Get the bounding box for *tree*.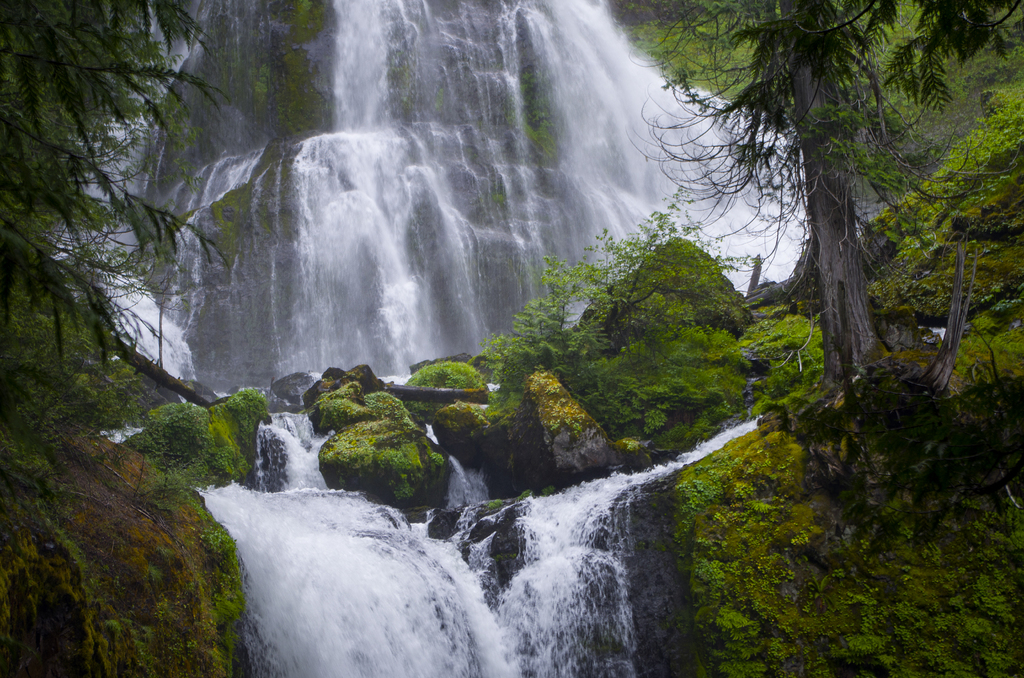
(x1=684, y1=16, x2=1001, y2=423).
